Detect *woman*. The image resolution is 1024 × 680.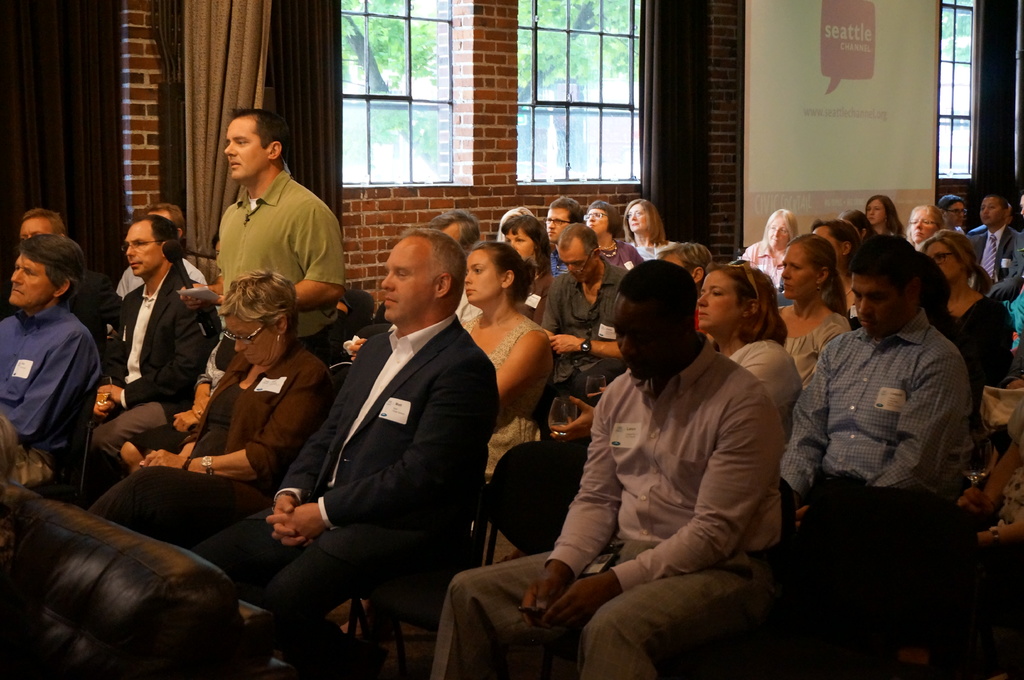
(505, 212, 557, 329).
